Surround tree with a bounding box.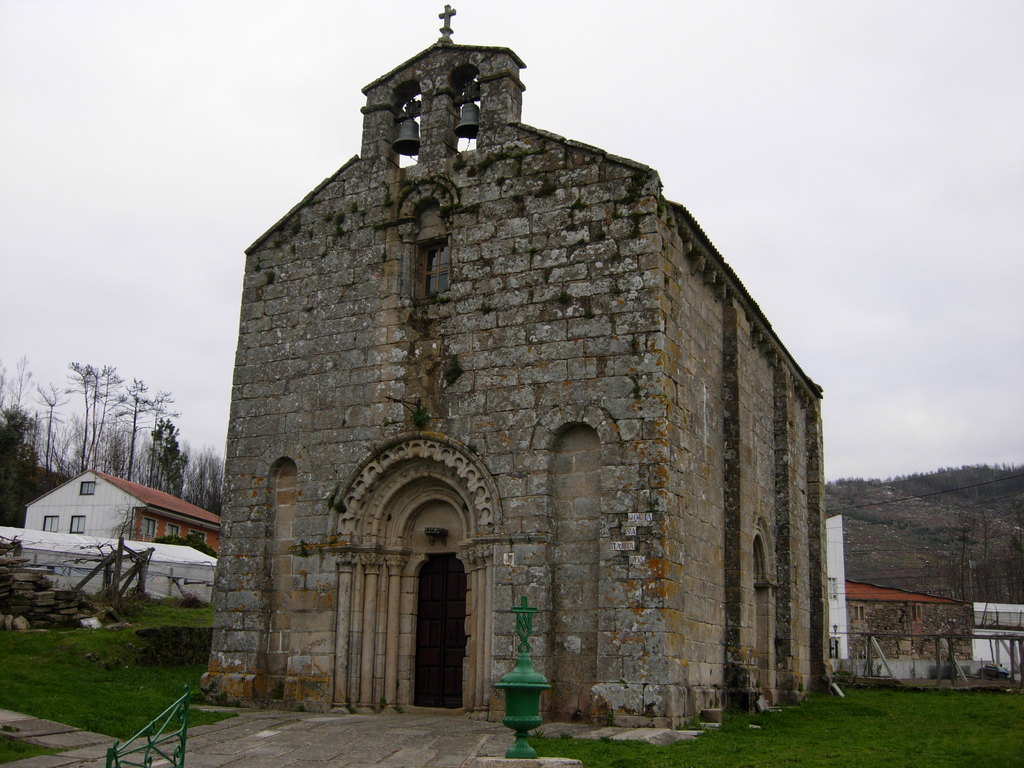
144:388:174:484.
